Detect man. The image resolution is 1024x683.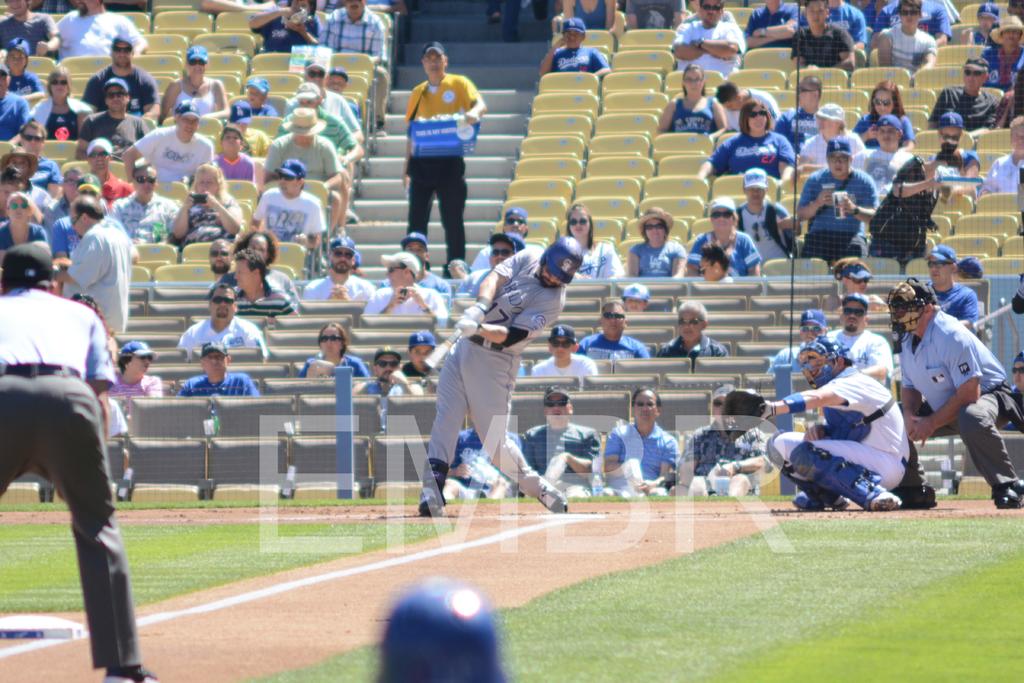
(left=529, top=323, right=598, bottom=389).
